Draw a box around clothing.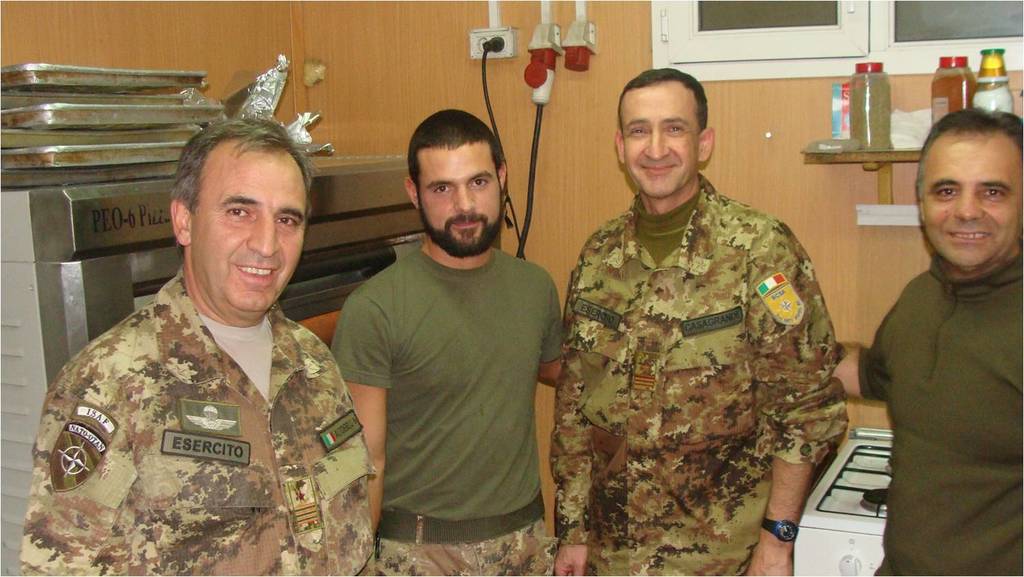
{"x1": 18, "y1": 263, "x2": 379, "y2": 576}.
